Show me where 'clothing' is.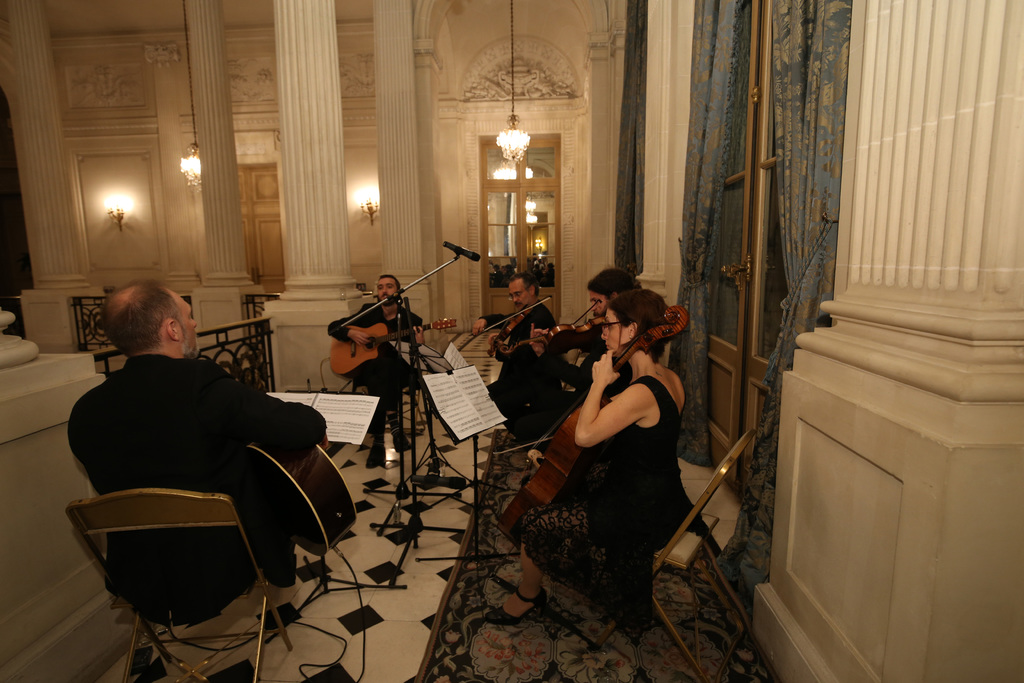
'clothing' is at l=476, t=297, r=554, b=381.
